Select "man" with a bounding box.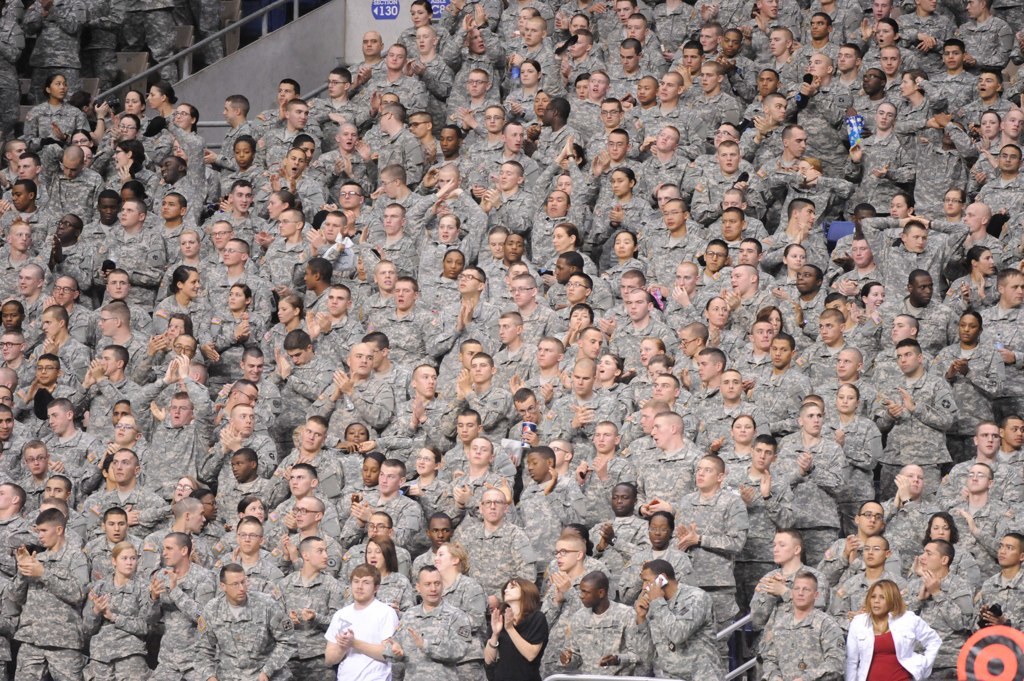
[x1=213, y1=445, x2=267, y2=525].
